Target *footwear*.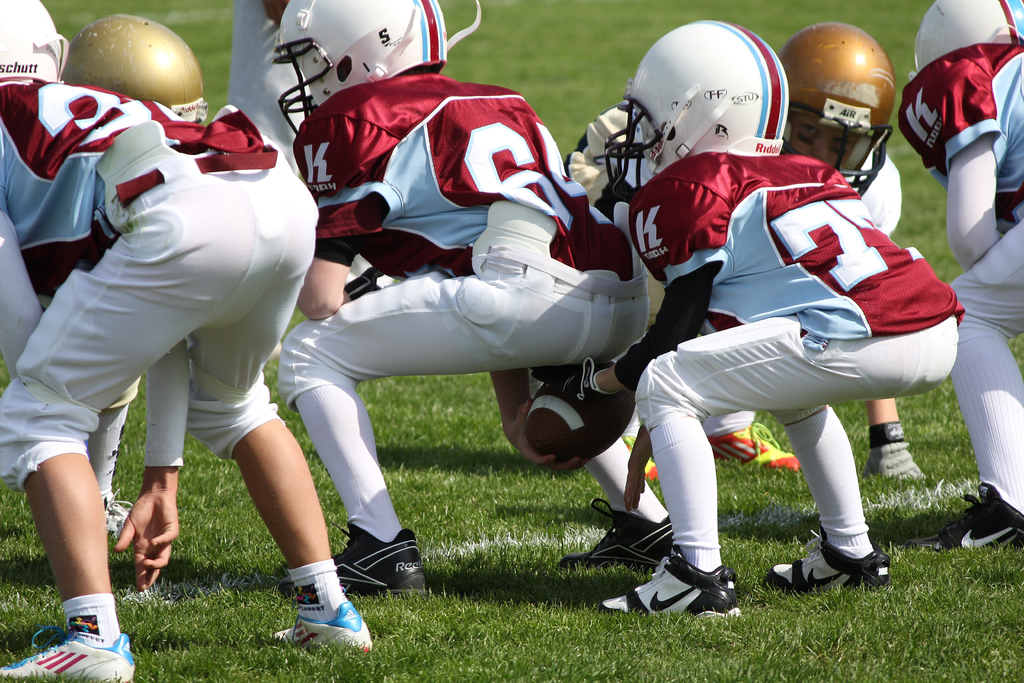
Target region: [left=0, top=620, right=136, bottom=682].
